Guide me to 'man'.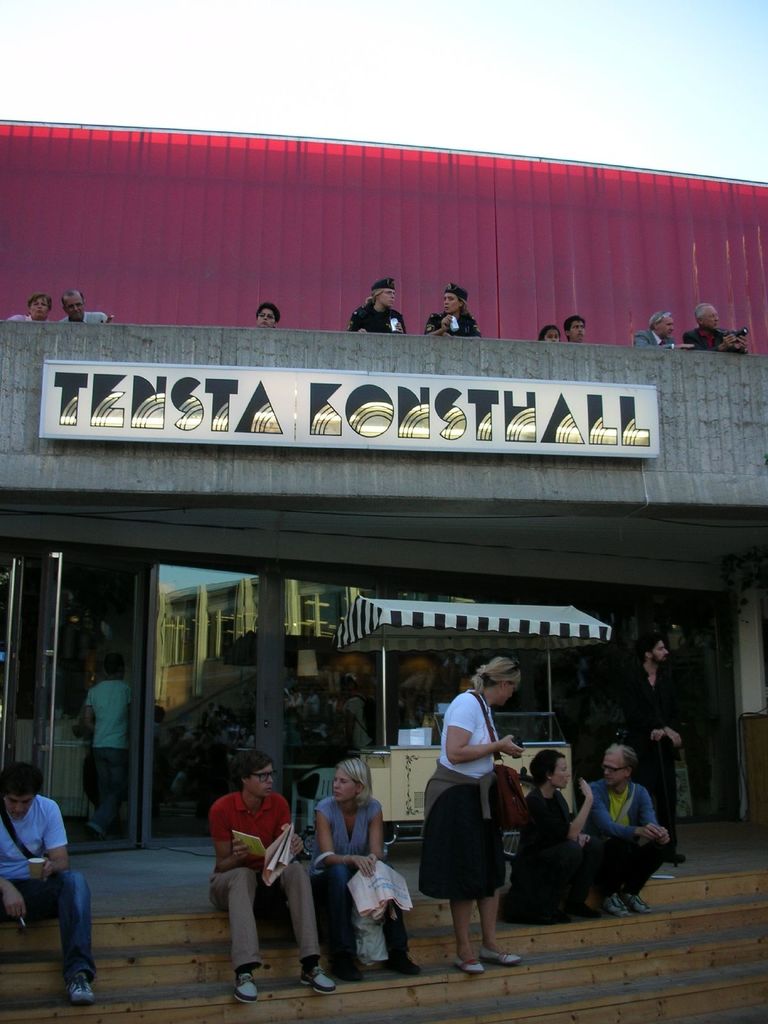
Guidance: pyautogui.locateOnScreen(680, 299, 748, 354).
